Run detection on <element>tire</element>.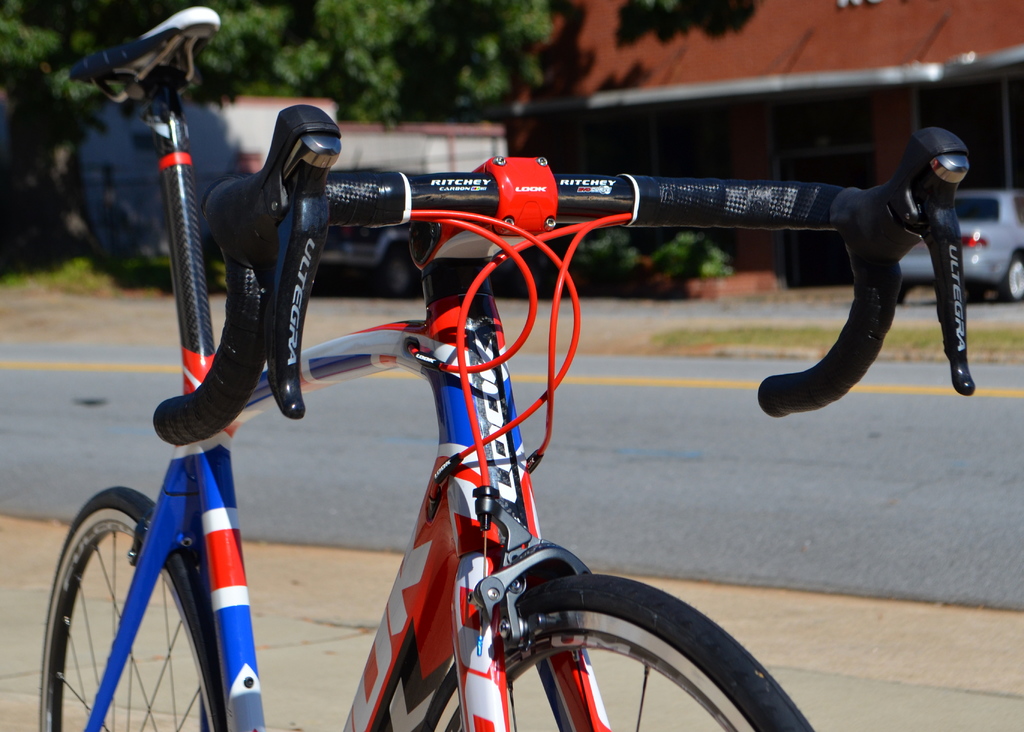
Result: select_region(35, 489, 239, 731).
